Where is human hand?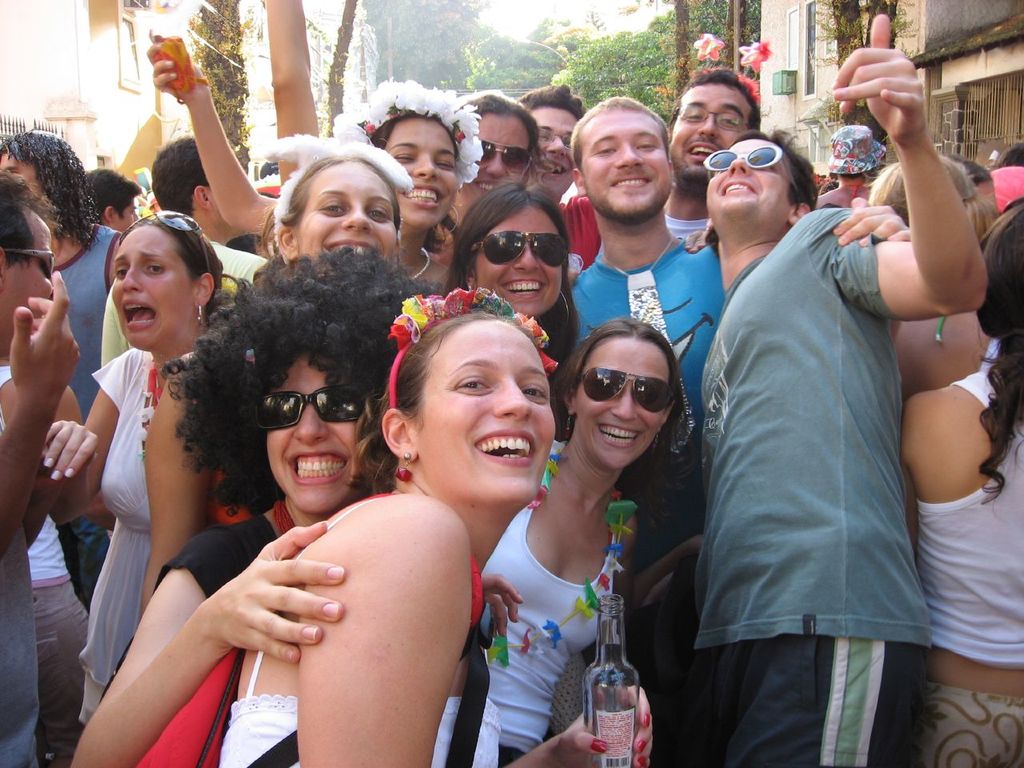
detection(45, 419, 98, 482).
